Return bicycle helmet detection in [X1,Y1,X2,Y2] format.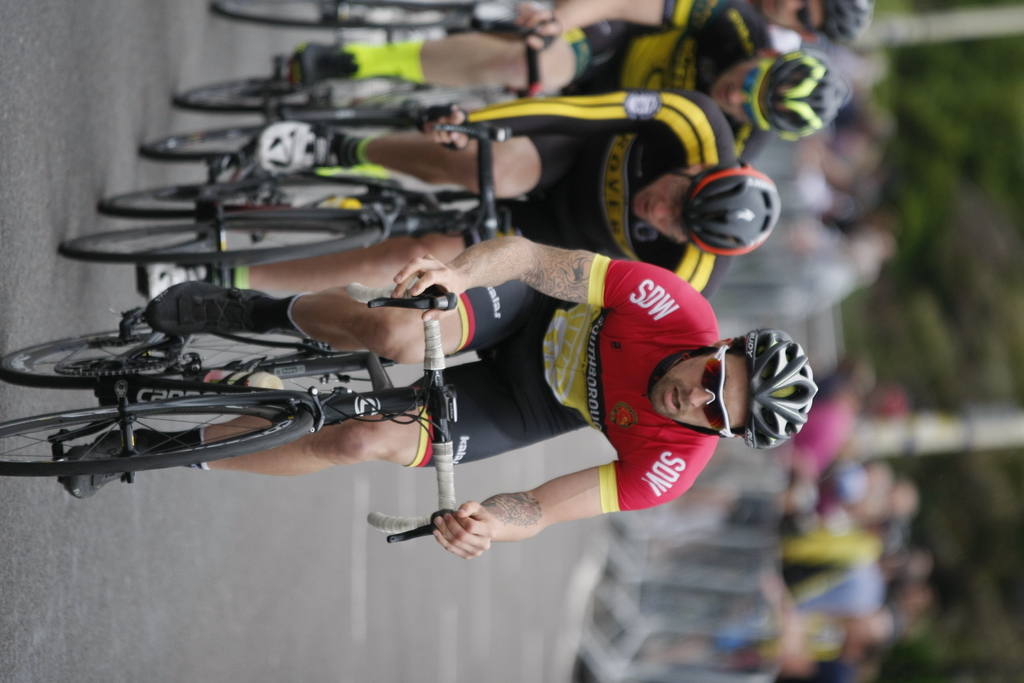
[755,46,848,139].
